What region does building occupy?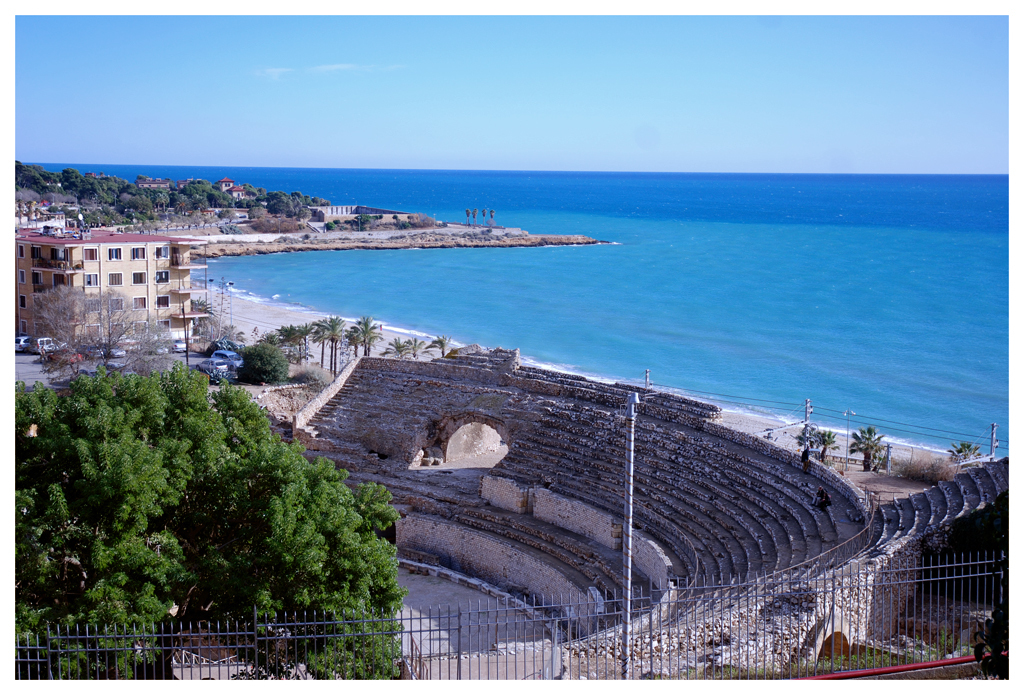
218 177 234 192.
